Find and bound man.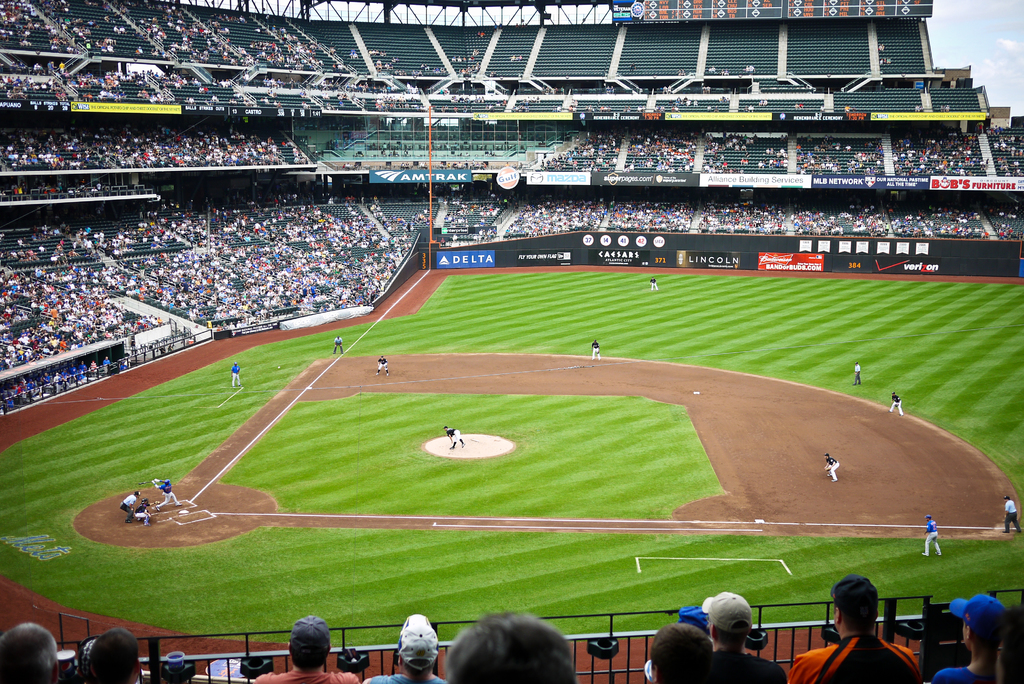
Bound: 1002:494:1023:537.
